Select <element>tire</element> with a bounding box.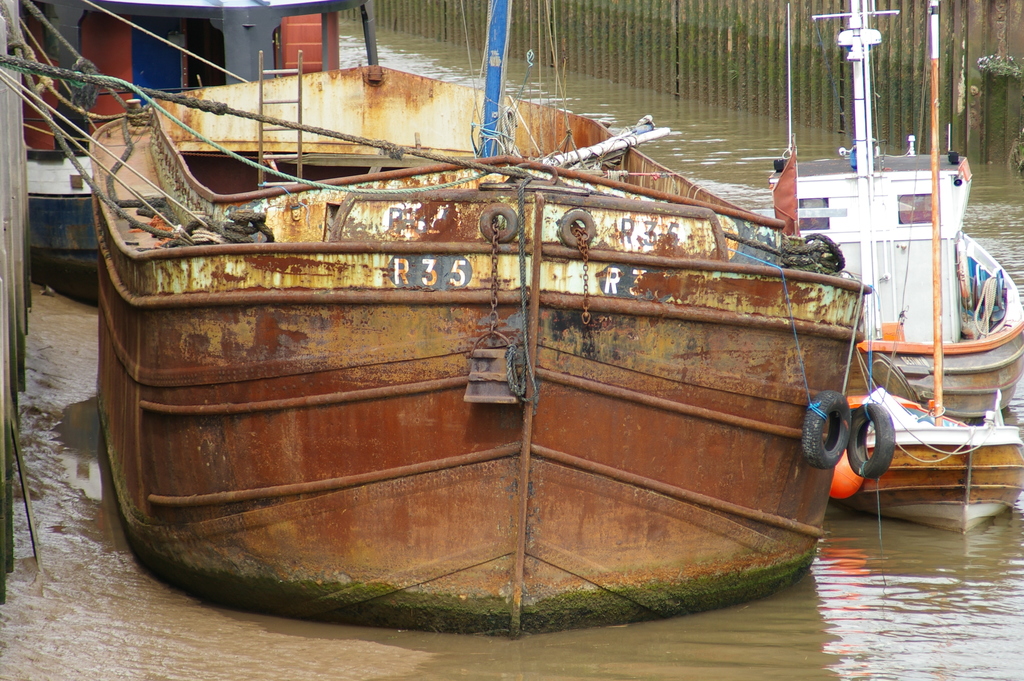
846/403/895/479.
